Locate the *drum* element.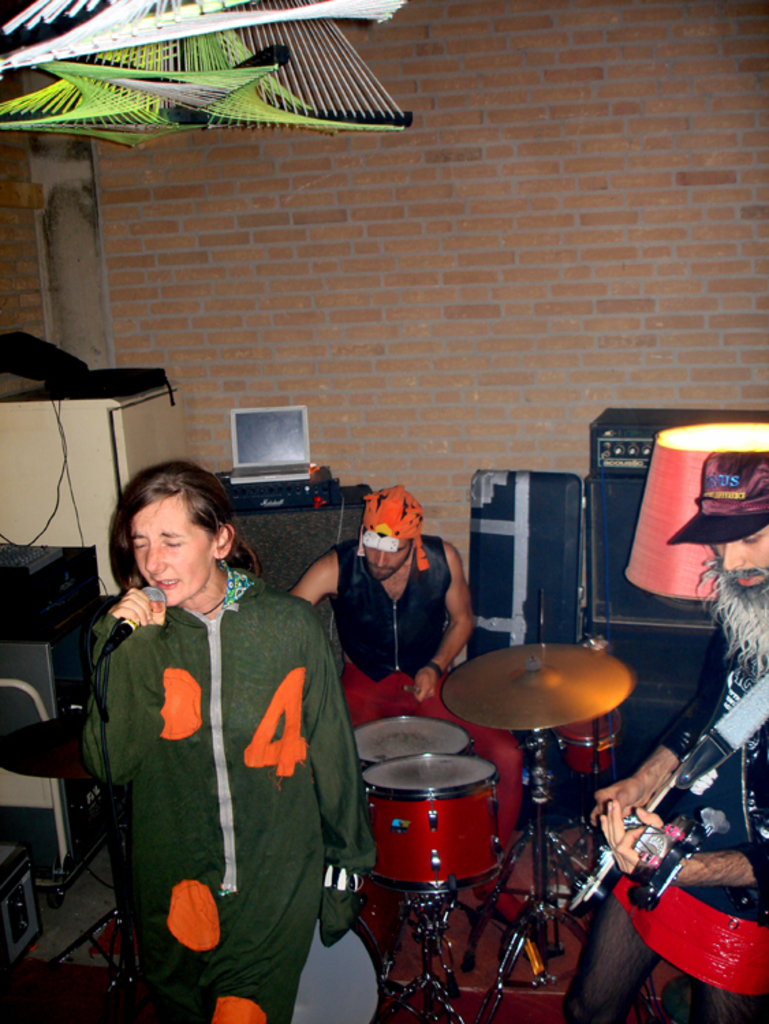
Element bbox: (x1=354, y1=714, x2=474, y2=771).
